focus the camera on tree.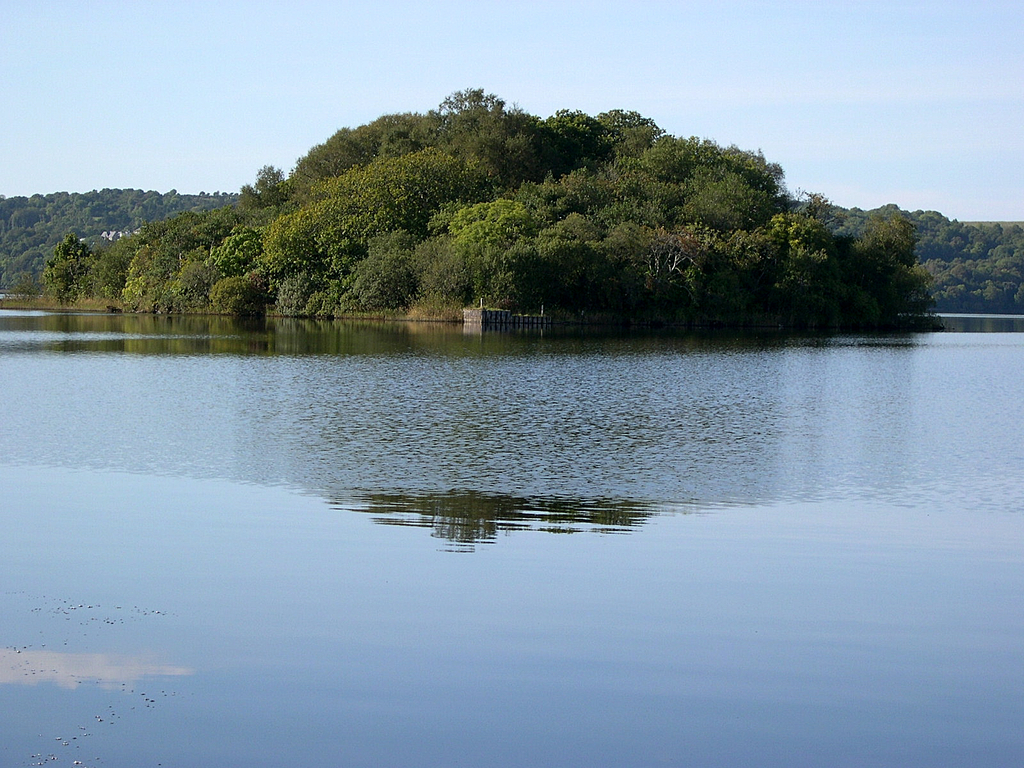
Focus region: {"left": 237, "top": 156, "right": 296, "bottom": 212}.
